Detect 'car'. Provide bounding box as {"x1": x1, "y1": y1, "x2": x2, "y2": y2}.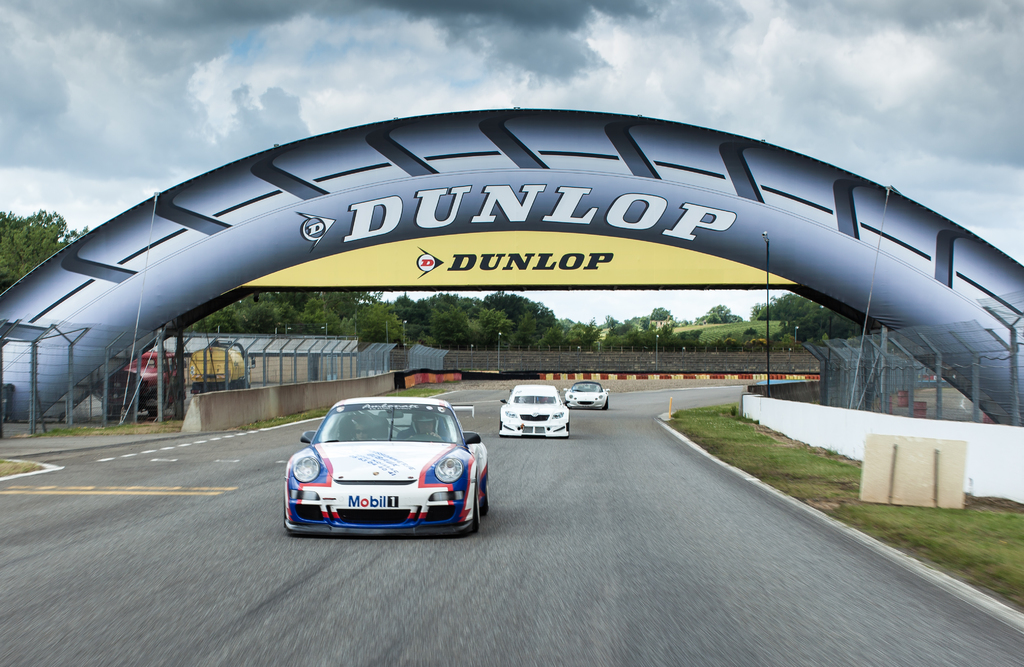
{"x1": 565, "y1": 380, "x2": 610, "y2": 412}.
